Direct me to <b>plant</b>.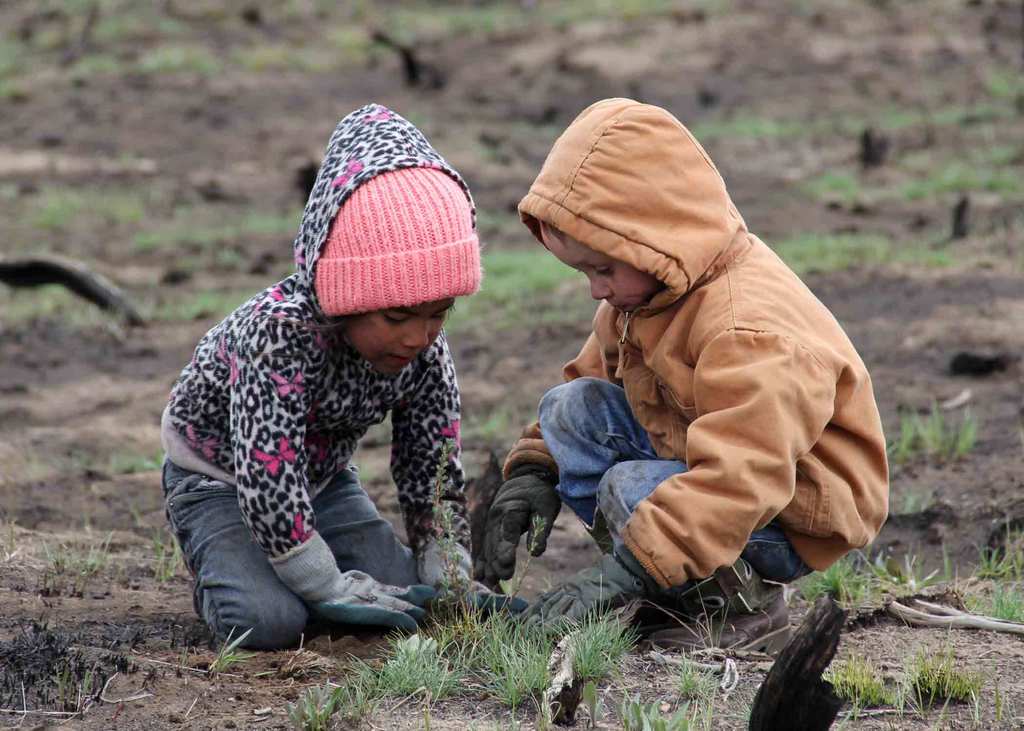
Direction: crop(279, 681, 350, 730).
